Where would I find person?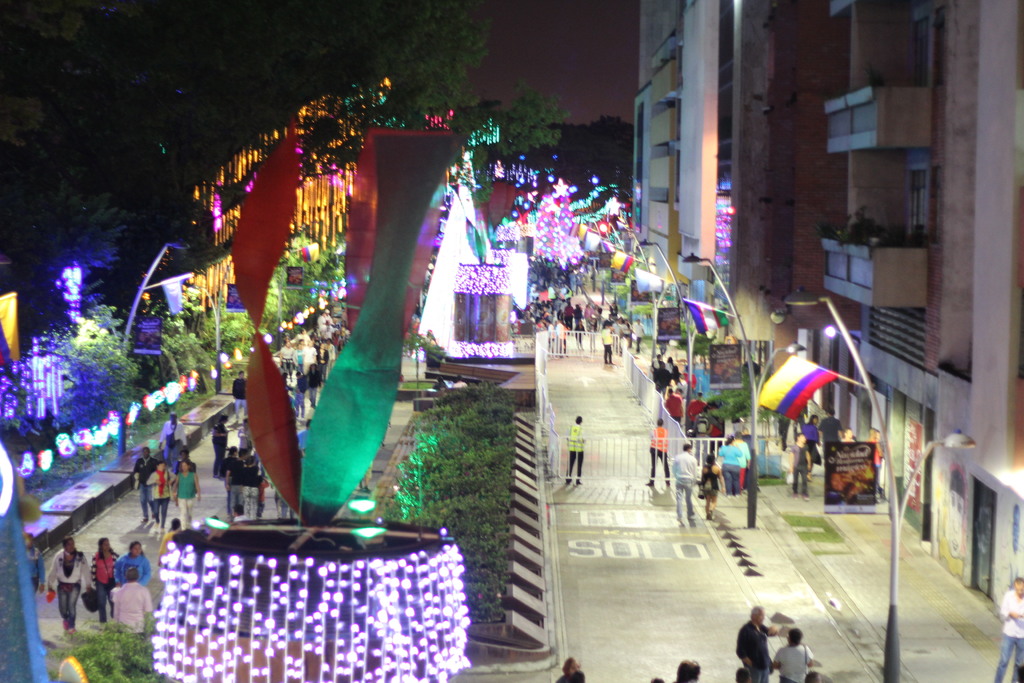
At left=211, top=415, right=231, bottom=483.
